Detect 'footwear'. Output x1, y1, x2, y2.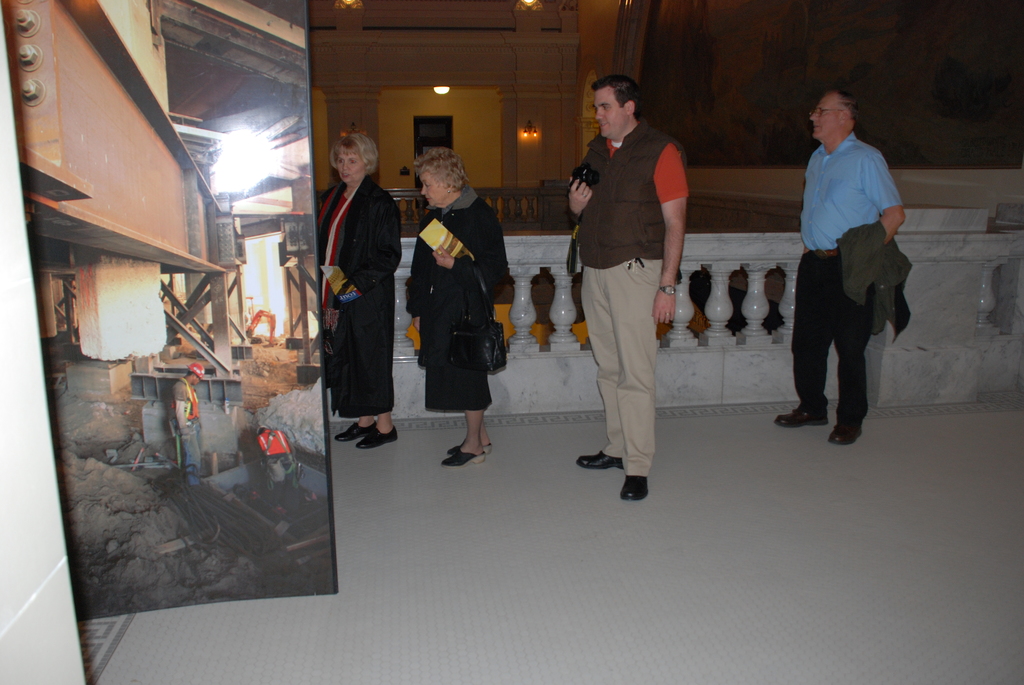
776, 405, 829, 429.
